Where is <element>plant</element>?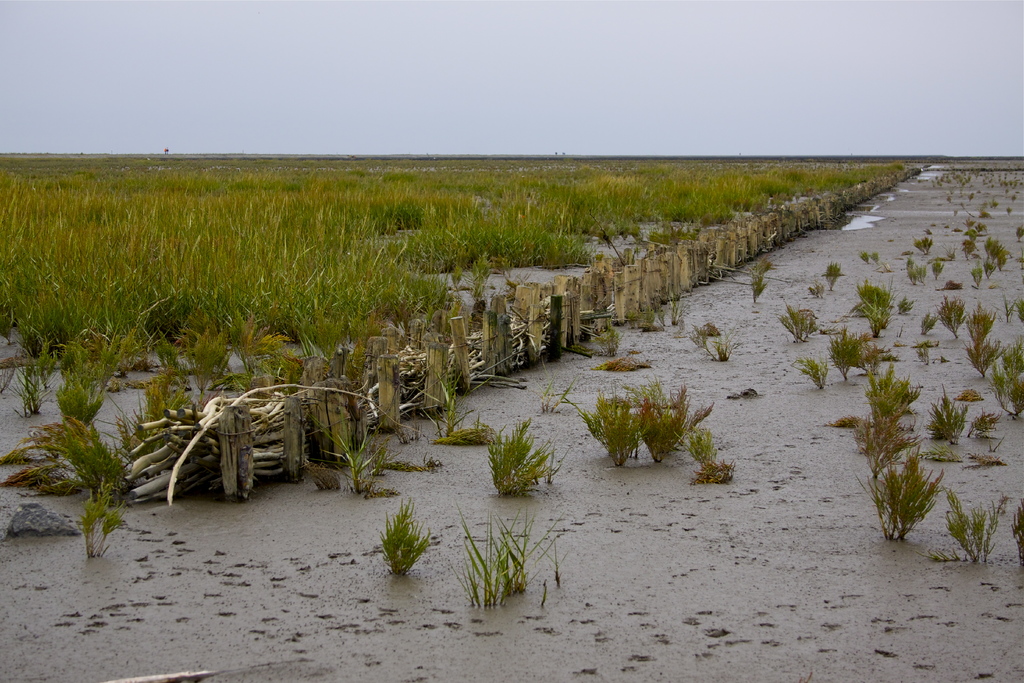
crop(856, 445, 946, 540).
